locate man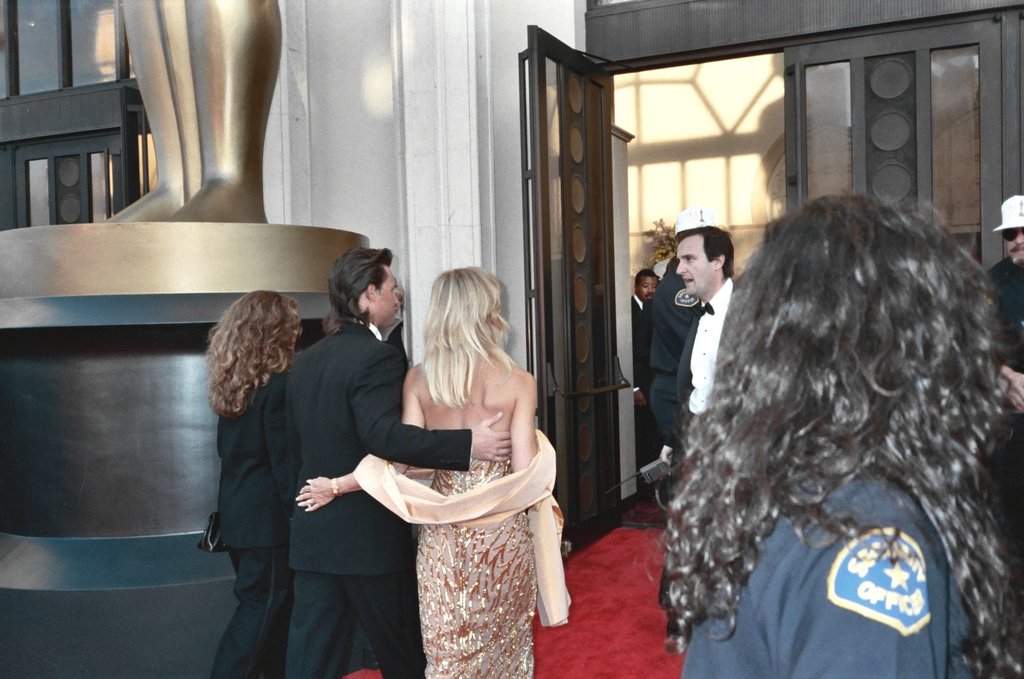
x1=279 y1=250 x2=514 y2=677
